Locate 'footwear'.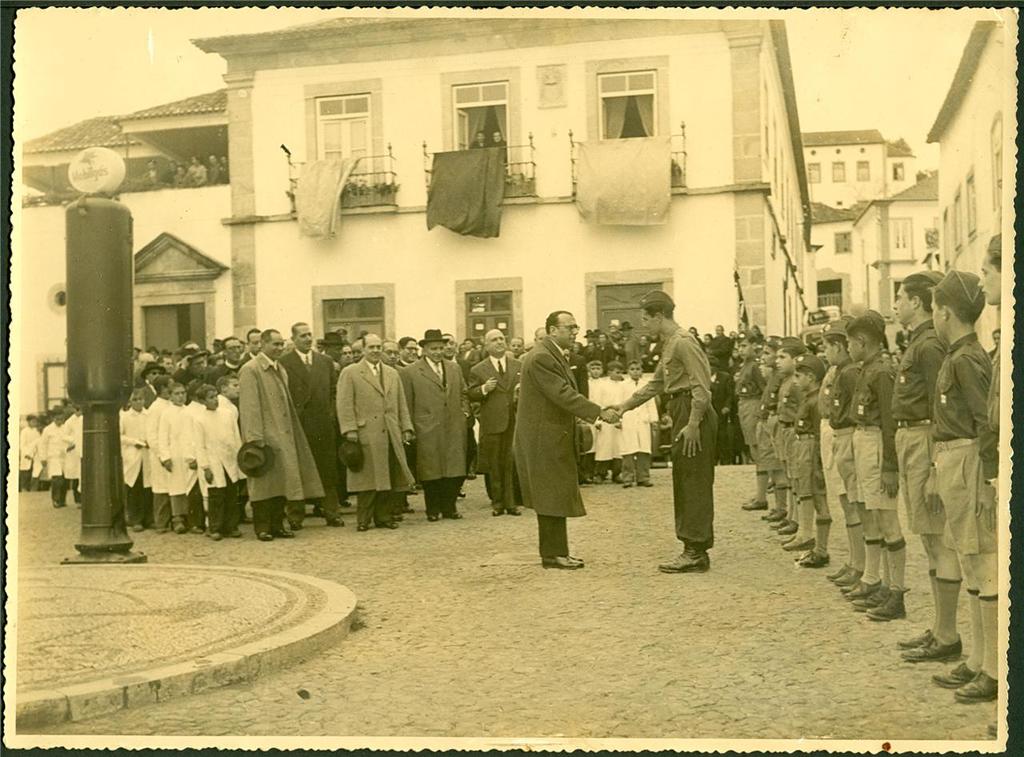
Bounding box: Rect(56, 495, 68, 509).
